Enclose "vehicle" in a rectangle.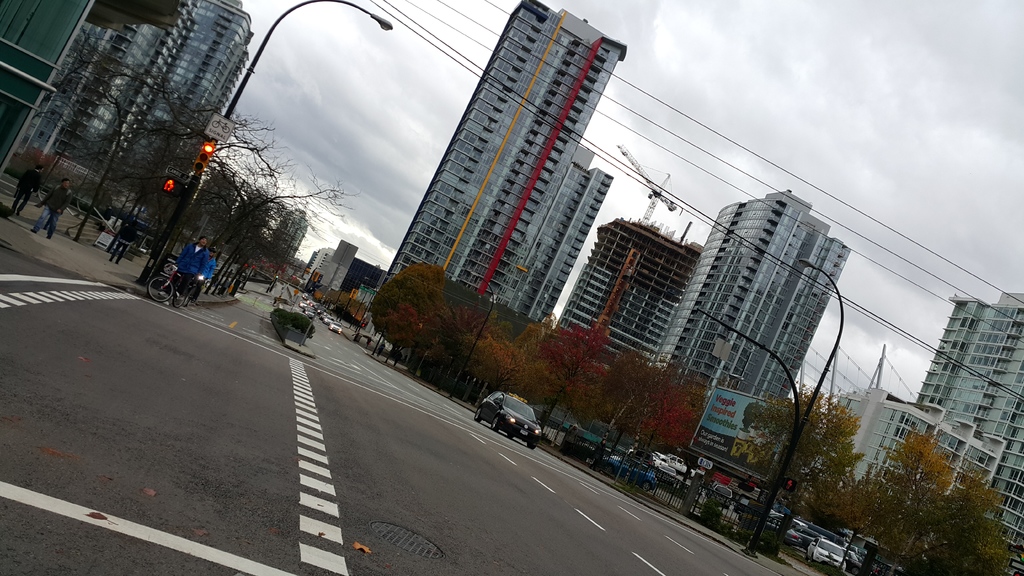
box(601, 460, 660, 494).
